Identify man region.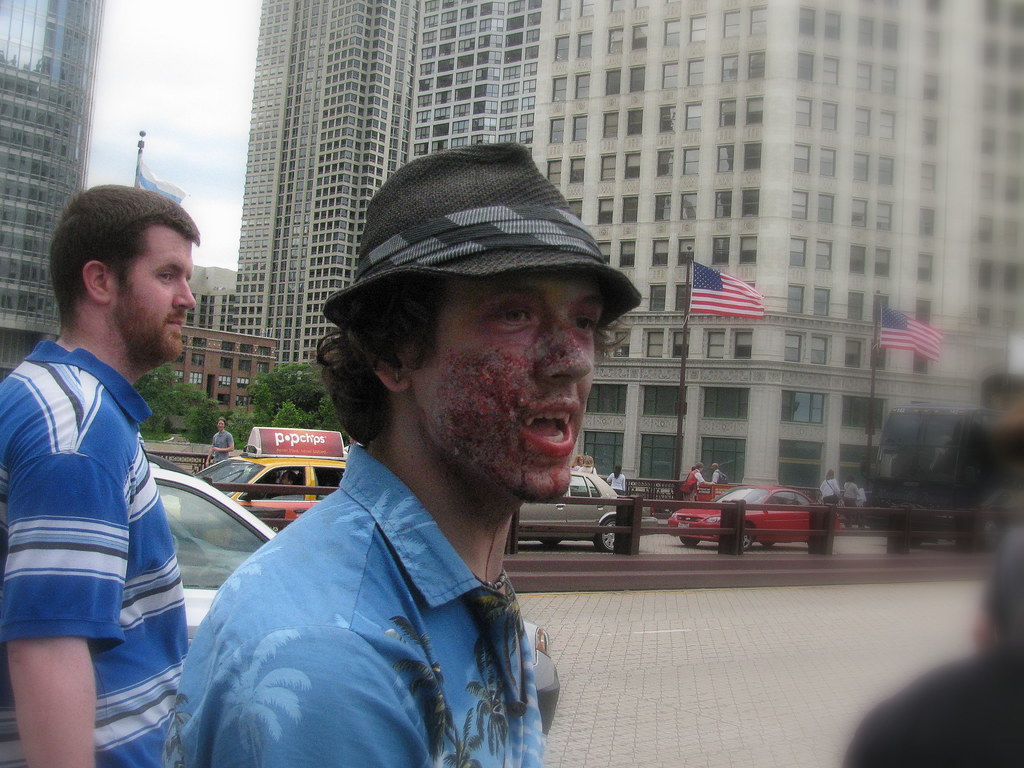
Region: (left=0, top=183, right=204, bottom=766).
